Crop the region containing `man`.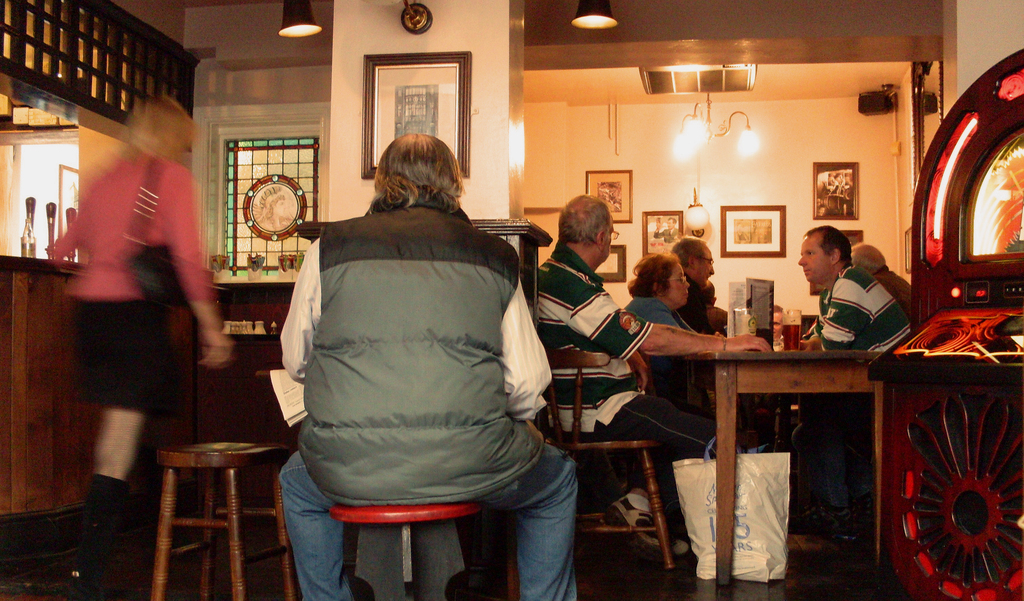
Crop region: <box>849,243,927,332</box>.
